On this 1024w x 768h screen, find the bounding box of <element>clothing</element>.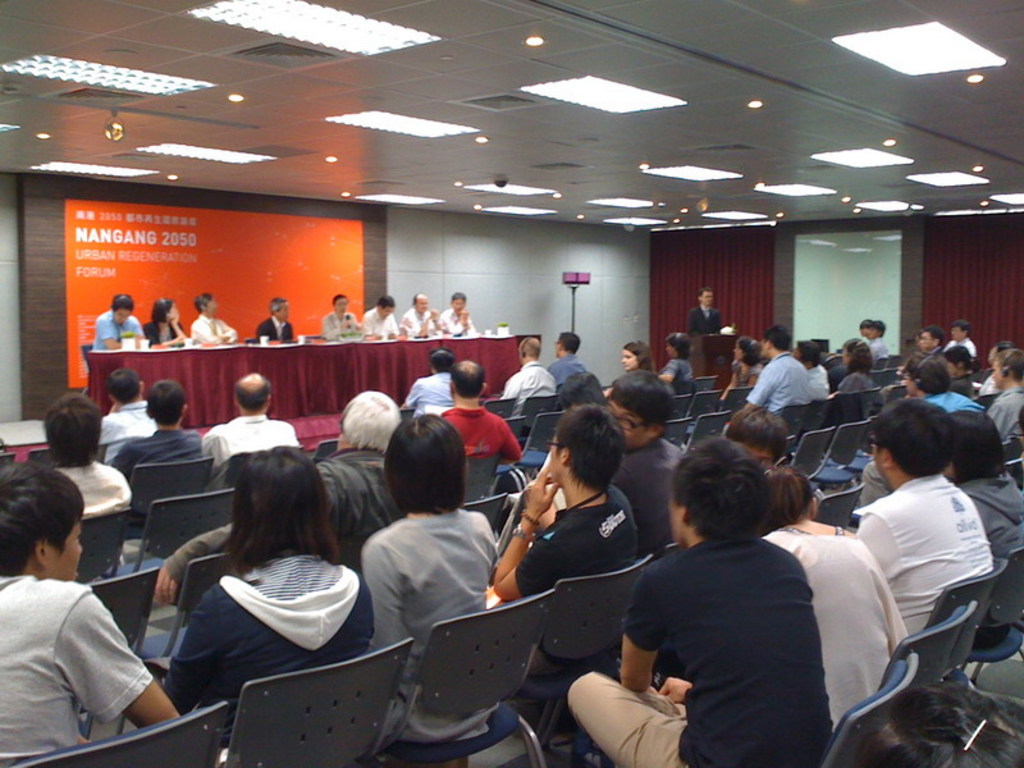
Bounding box: box(69, 465, 136, 509).
